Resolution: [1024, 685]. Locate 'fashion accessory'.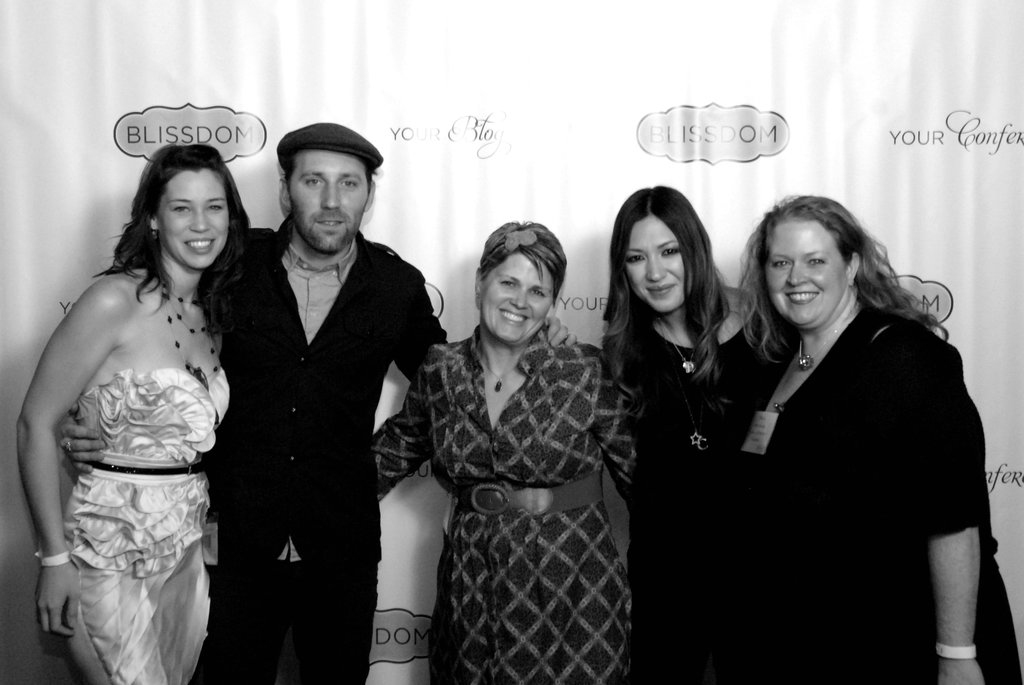
87/450/205/485.
